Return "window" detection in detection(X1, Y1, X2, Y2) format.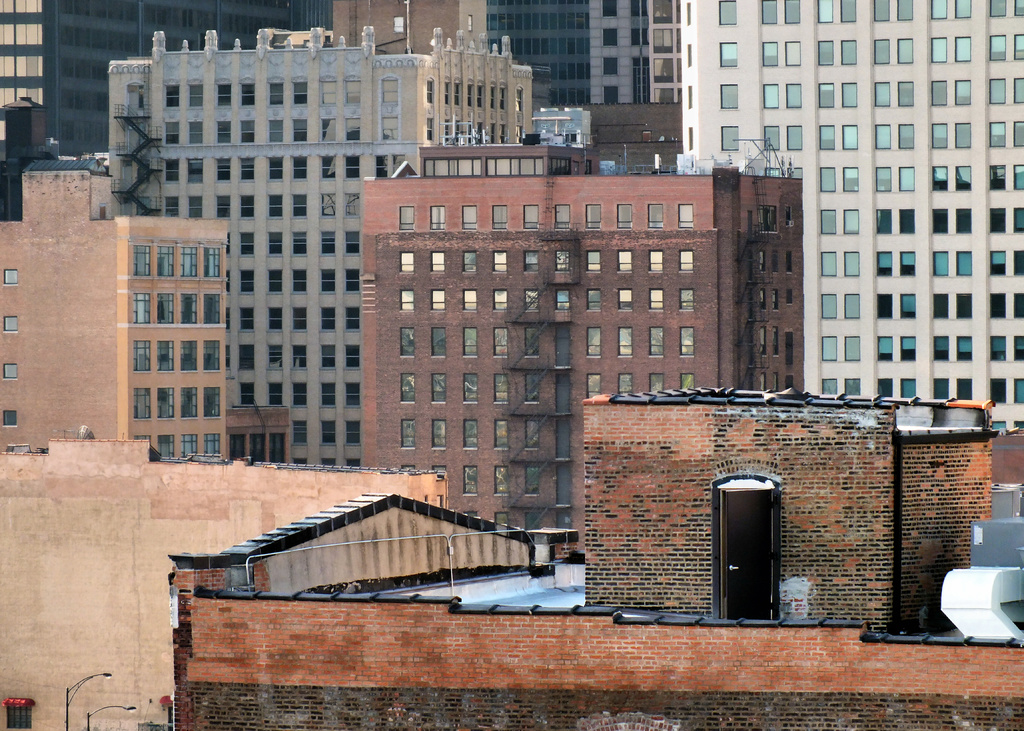
detection(678, 323, 696, 355).
